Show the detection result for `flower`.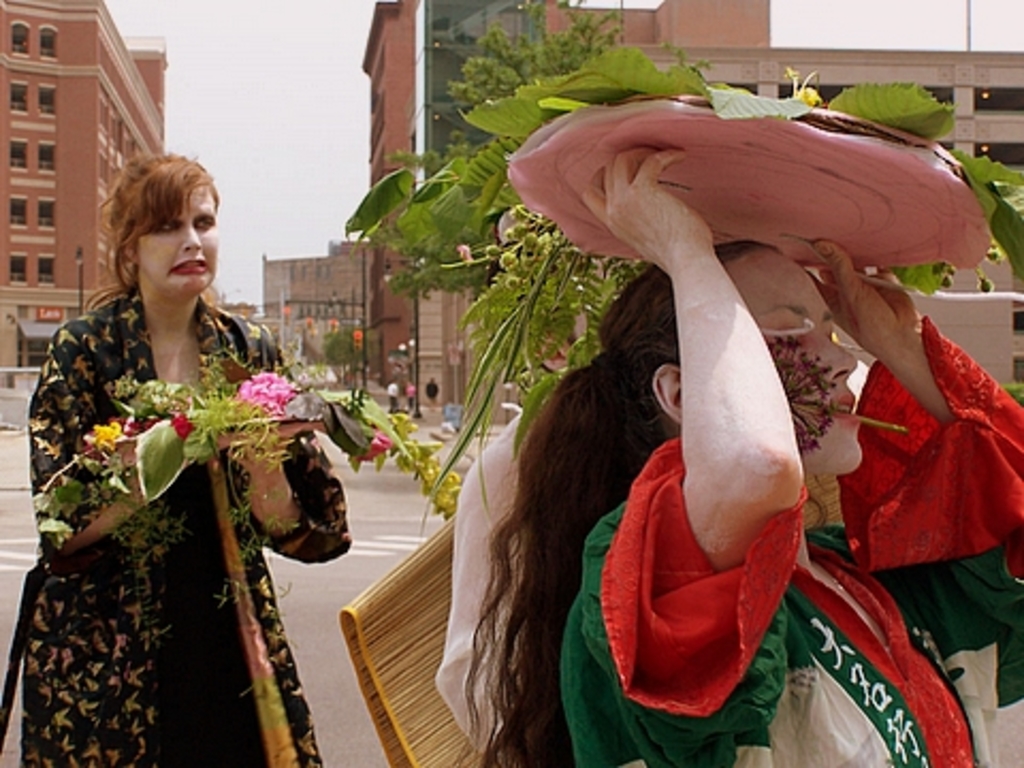
<box>171,414,196,442</box>.
